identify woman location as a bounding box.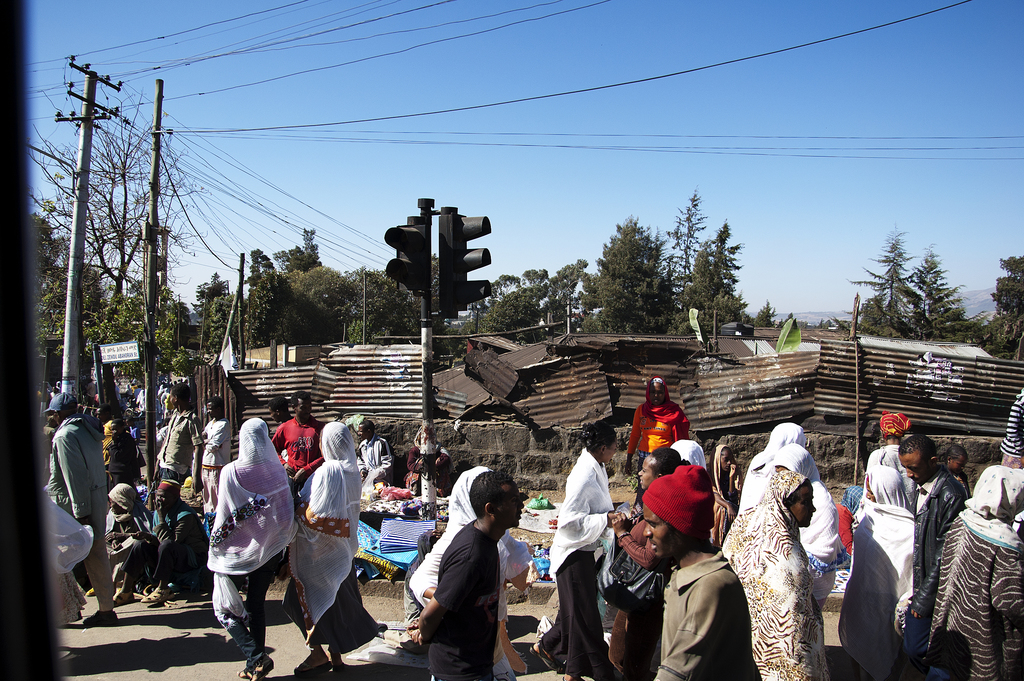
bbox=(597, 444, 671, 680).
